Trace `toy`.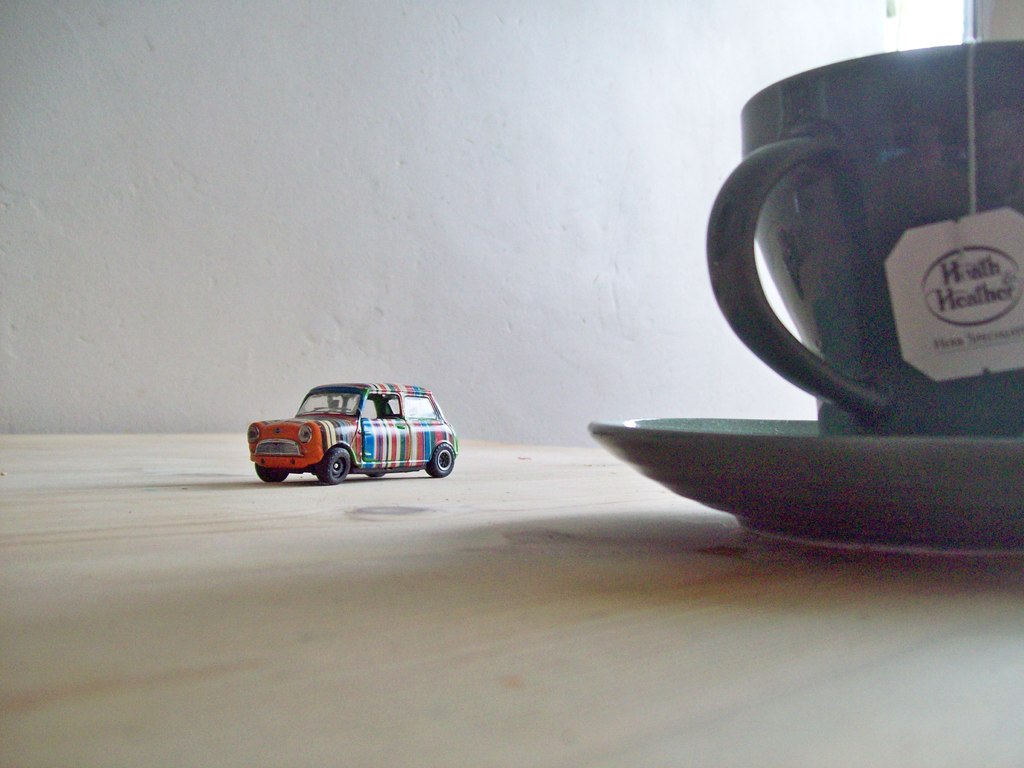
Traced to detection(235, 372, 476, 485).
